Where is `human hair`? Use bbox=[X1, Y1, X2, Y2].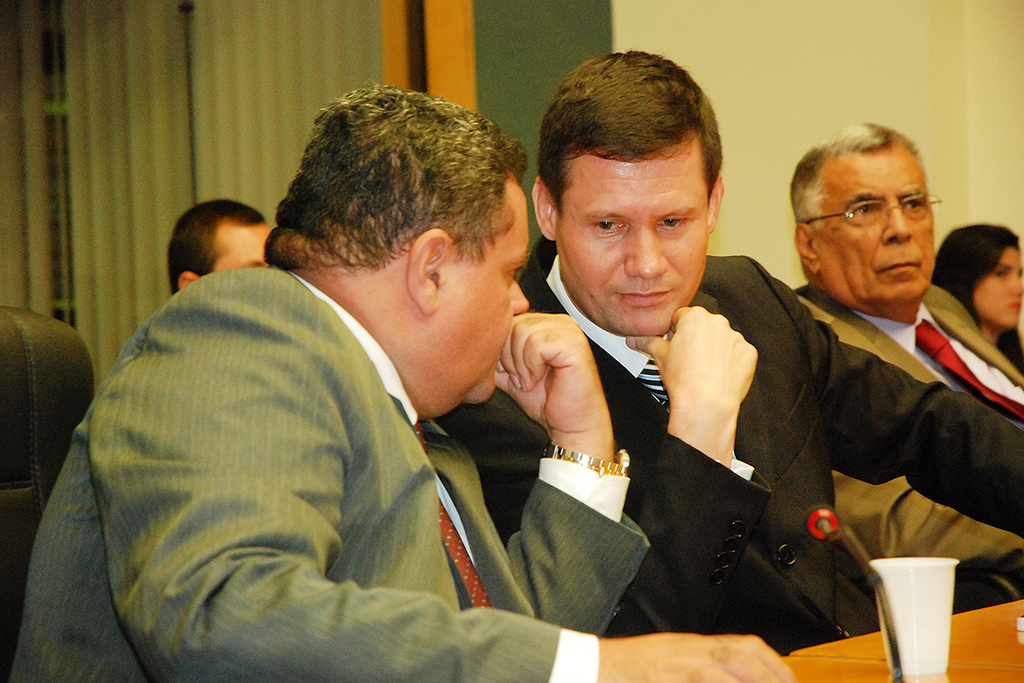
bbox=[166, 196, 268, 297].
